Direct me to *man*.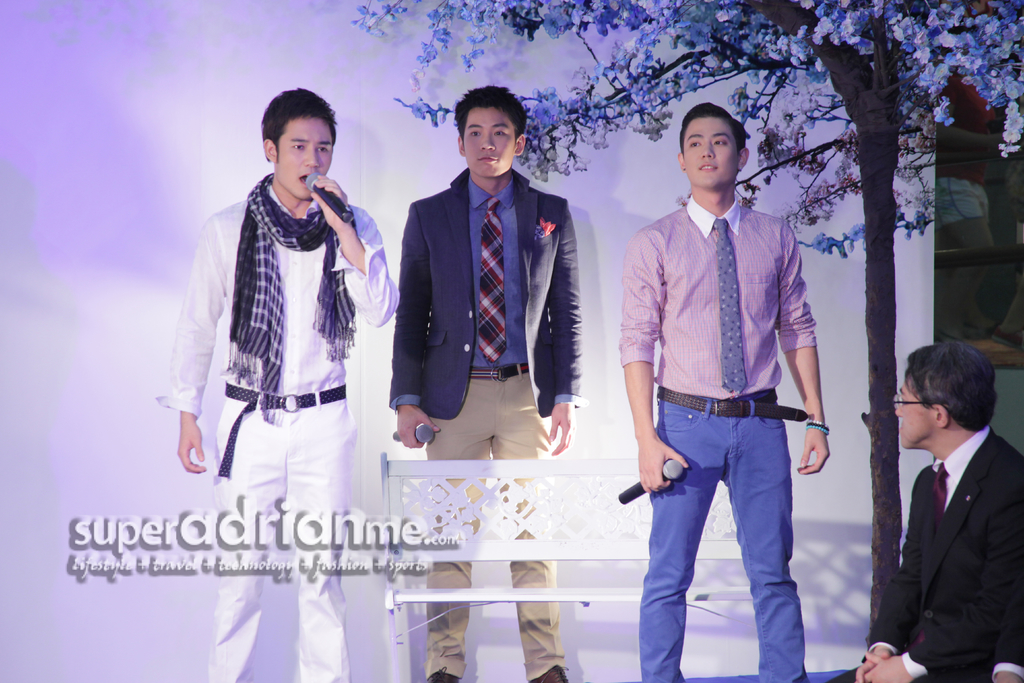
Direction: rect(829, 343, 1020, 682).
